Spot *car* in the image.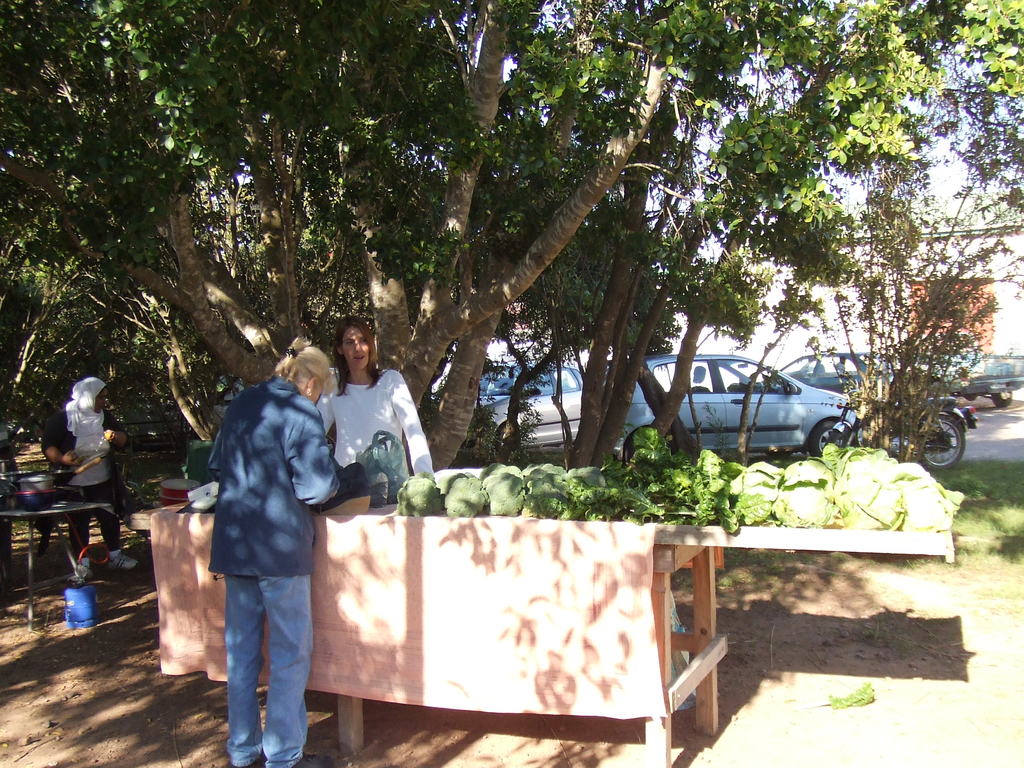
*car* found at [464, 355, 582, 441].
